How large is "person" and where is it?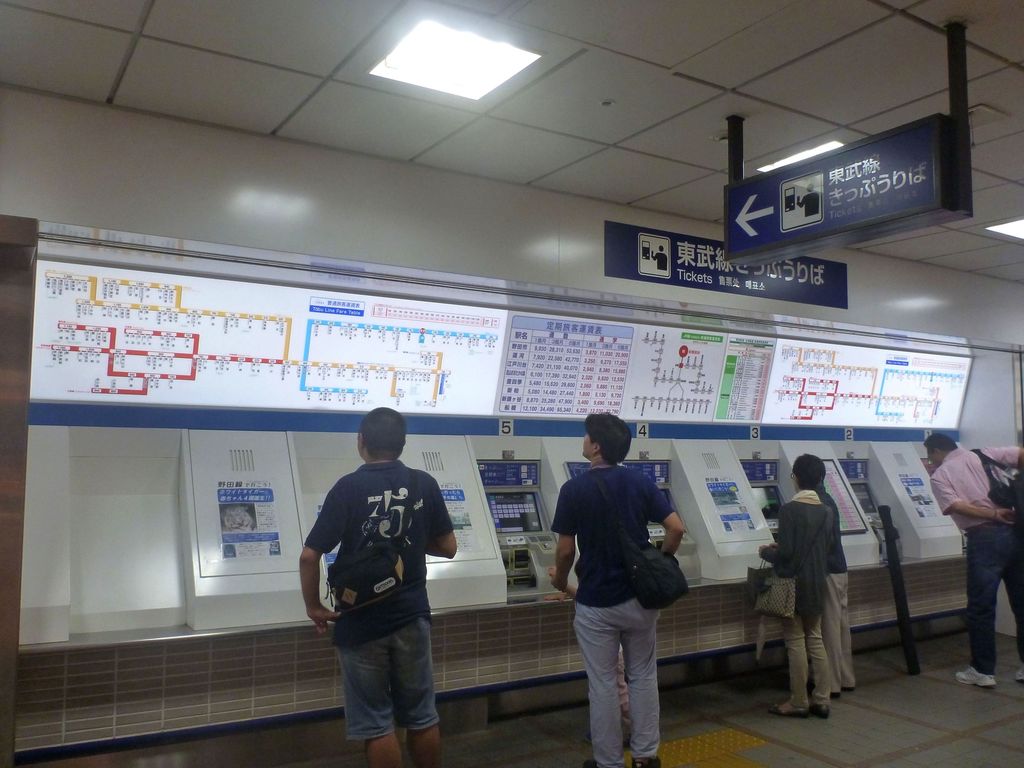
Bounding box: Rect(294, 404, 459, 767).
